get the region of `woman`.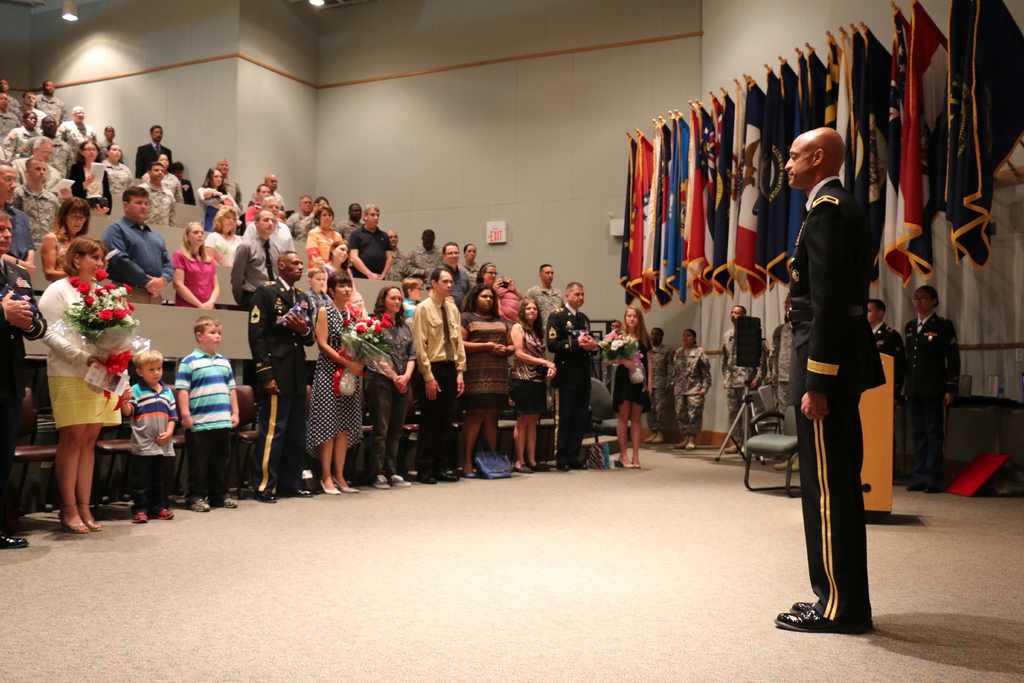
[left=364, top=283, right=419, bottom=488].
